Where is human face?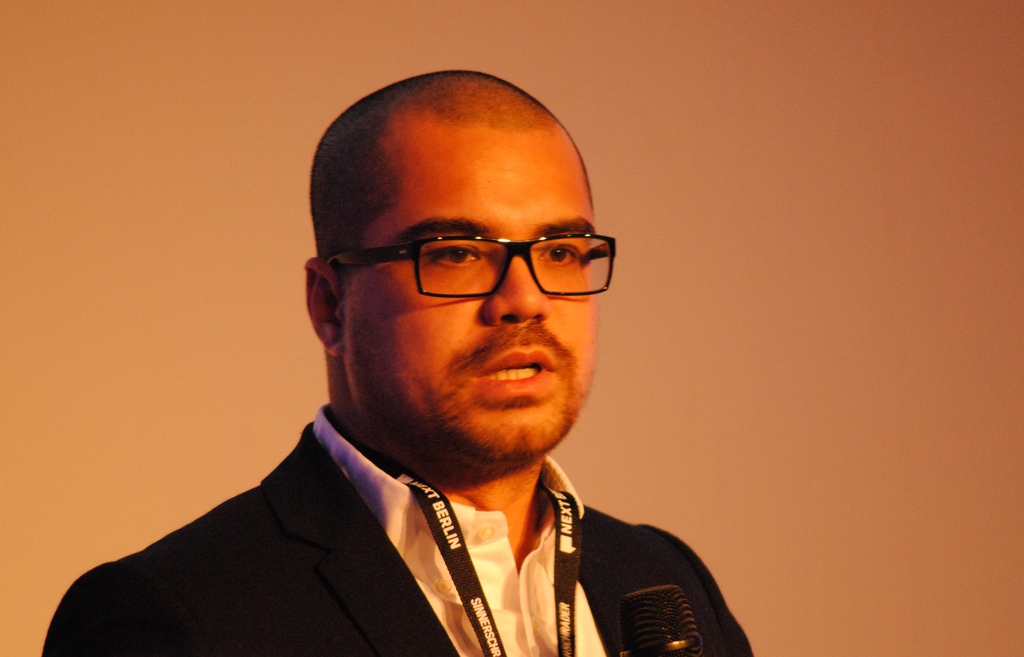
<region>348, 127, 598, 454</region>.
